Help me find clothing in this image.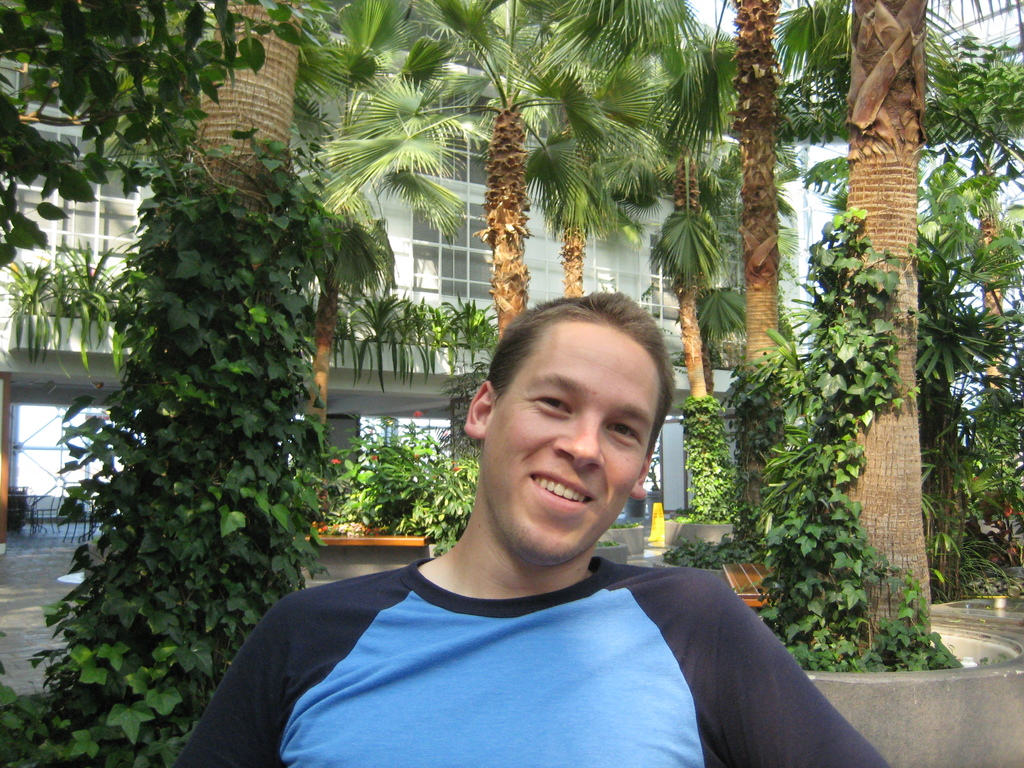
Found it: crop(170, 557, 890, 767).
